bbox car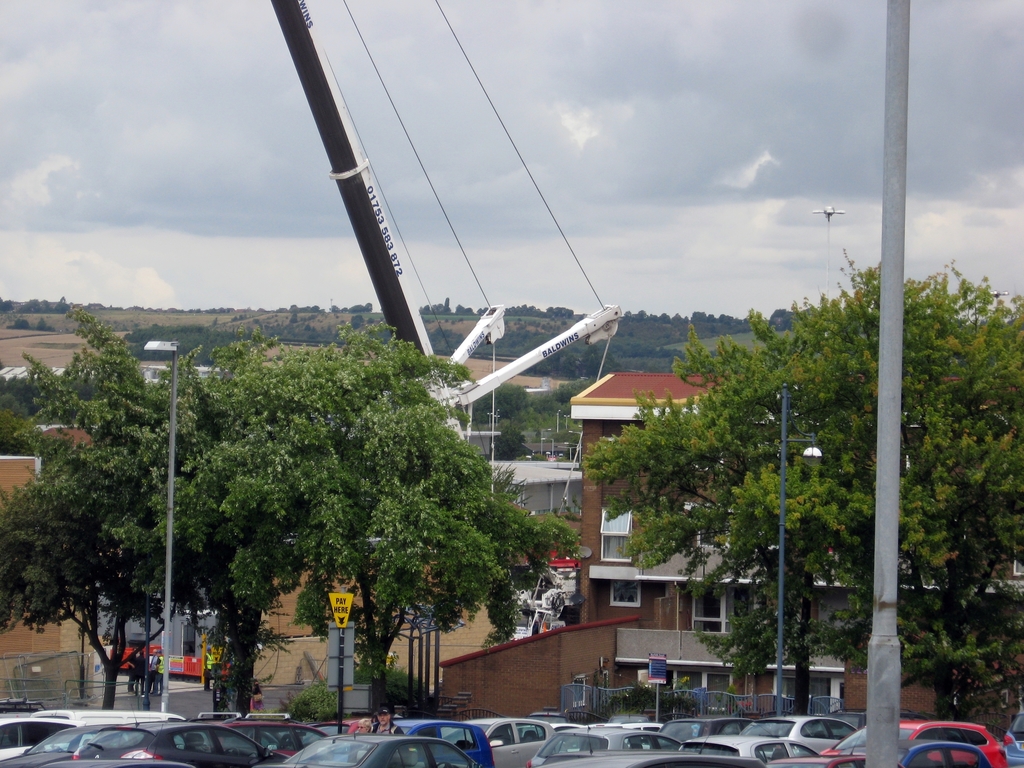
452/715/564/767
